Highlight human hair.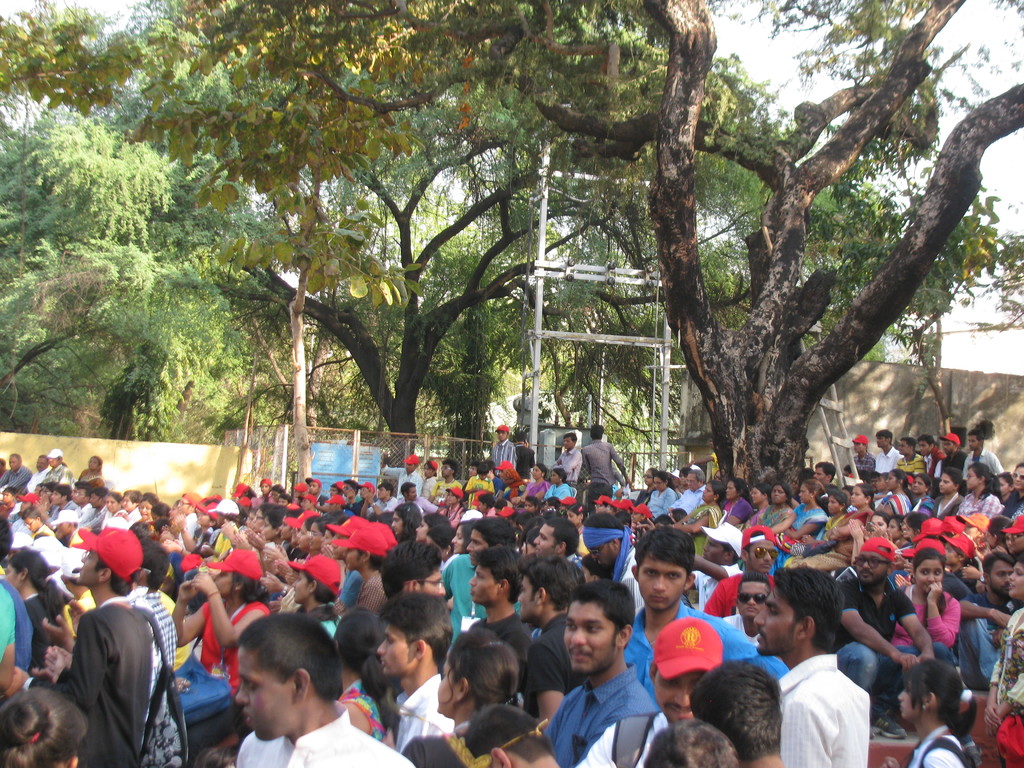
Highlighted region: select_region(644, 717, 739, 767).
